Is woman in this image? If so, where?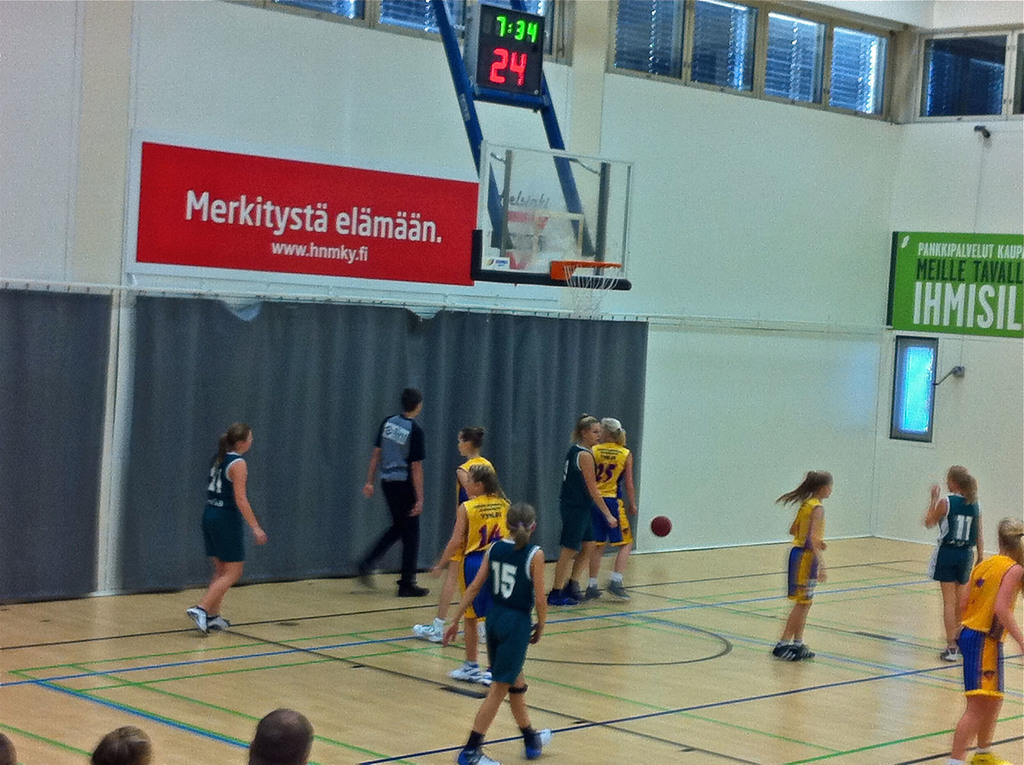
Yes, at rect(926, 466, 986, 656).
